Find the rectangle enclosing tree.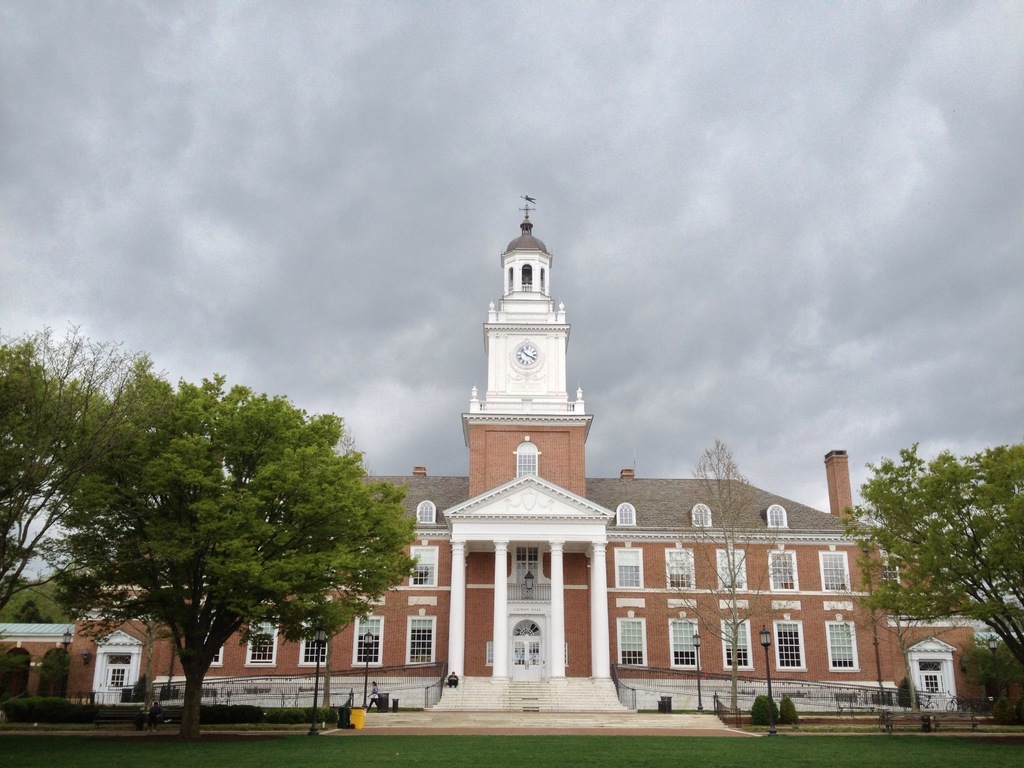
bbox=(100, 578, 177, 709).
